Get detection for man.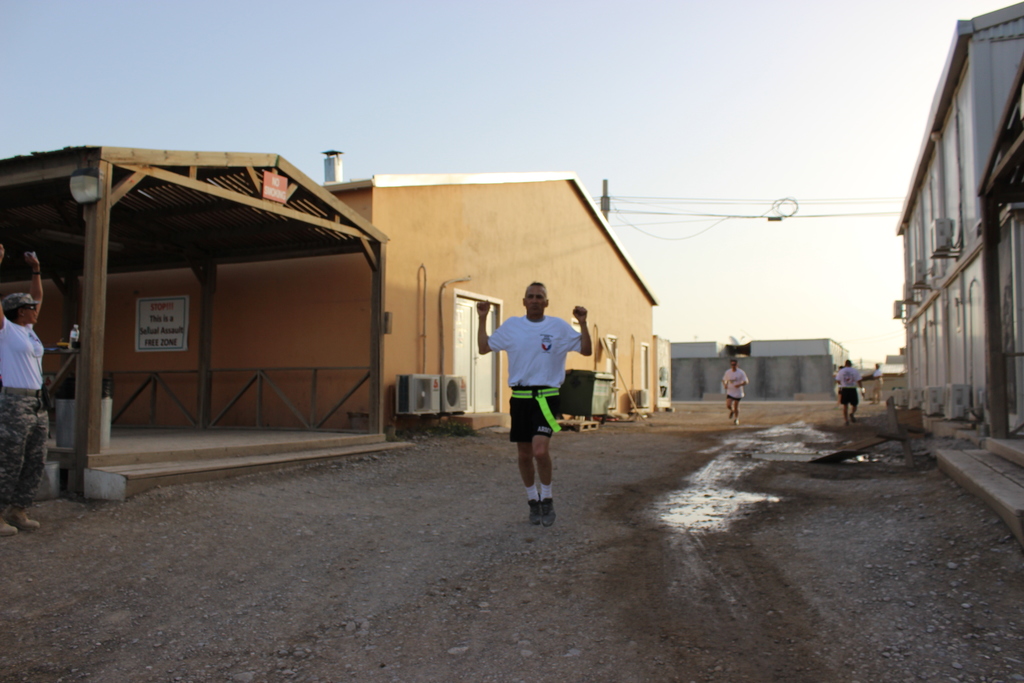
Detection: <bbox>0, 235, 49, 544</bbox>.
